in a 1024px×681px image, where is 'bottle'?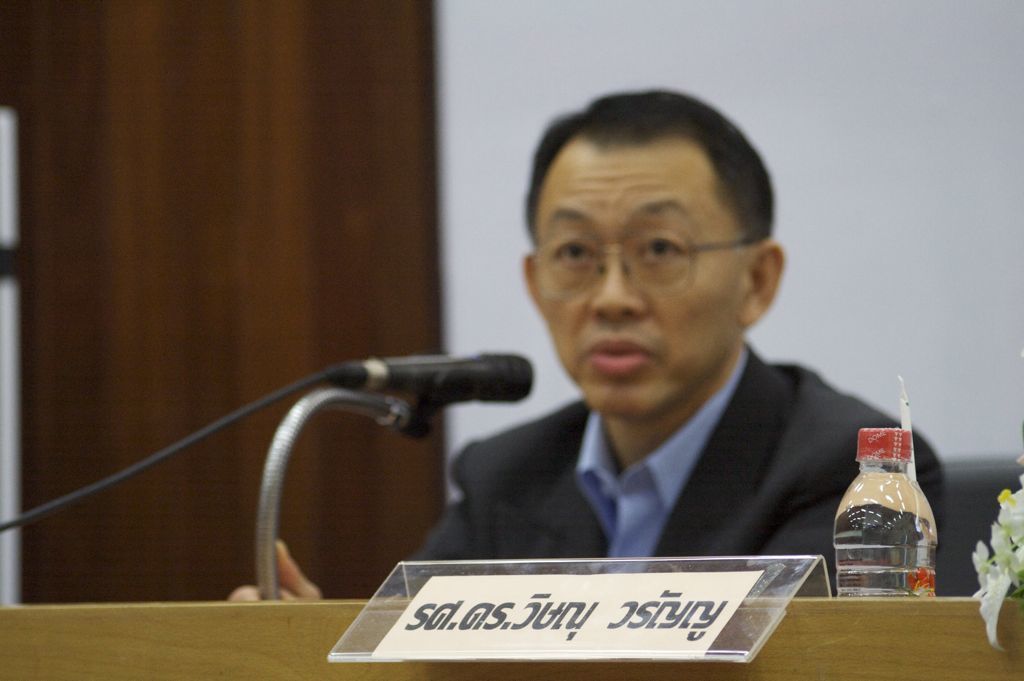
box(835, 416, 943, 615).
